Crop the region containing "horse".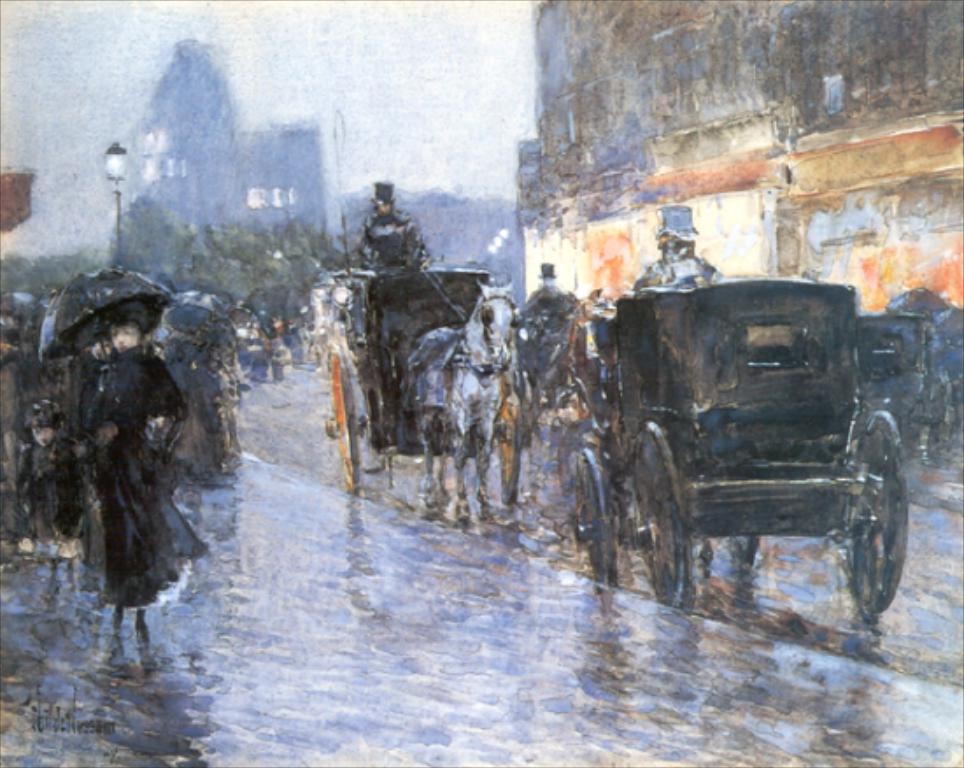
Crop region: box=[412, 275, 519, 533].
